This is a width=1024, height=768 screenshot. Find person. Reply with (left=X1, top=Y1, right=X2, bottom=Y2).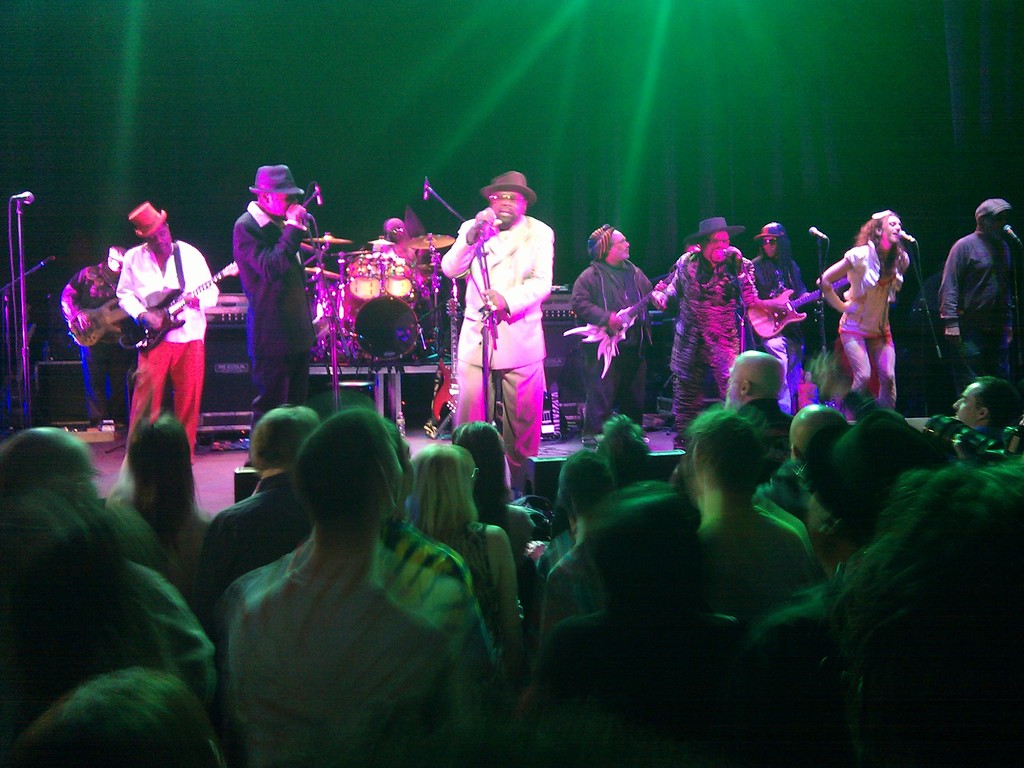
(left=60, top=243, right=142, bottom=442).
